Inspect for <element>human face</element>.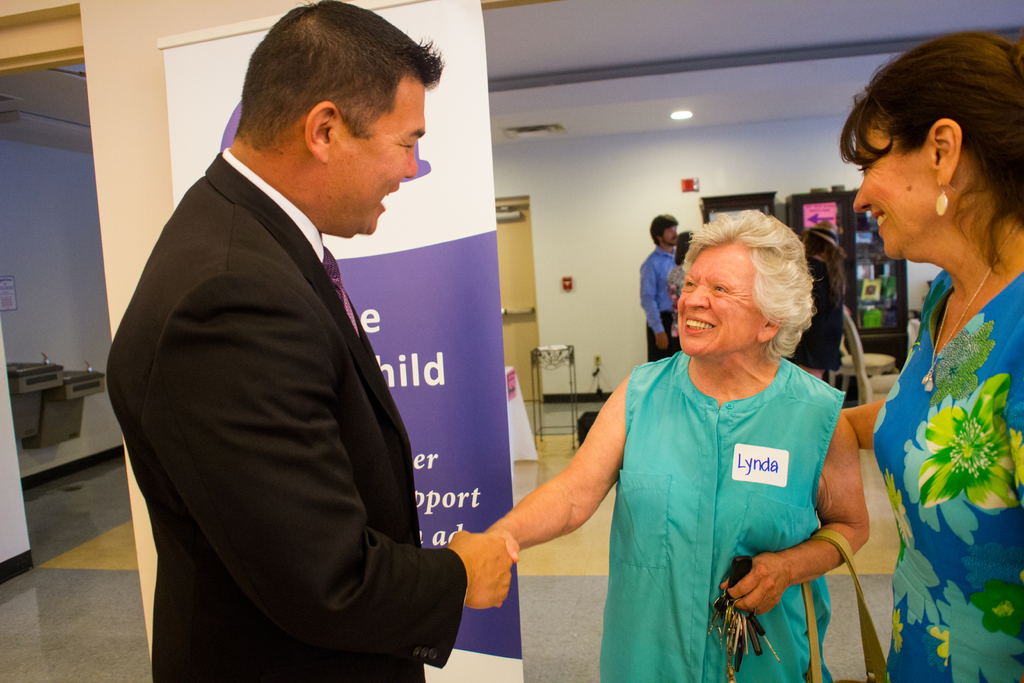
Inspection: detection(675, 239, 766, 352).
